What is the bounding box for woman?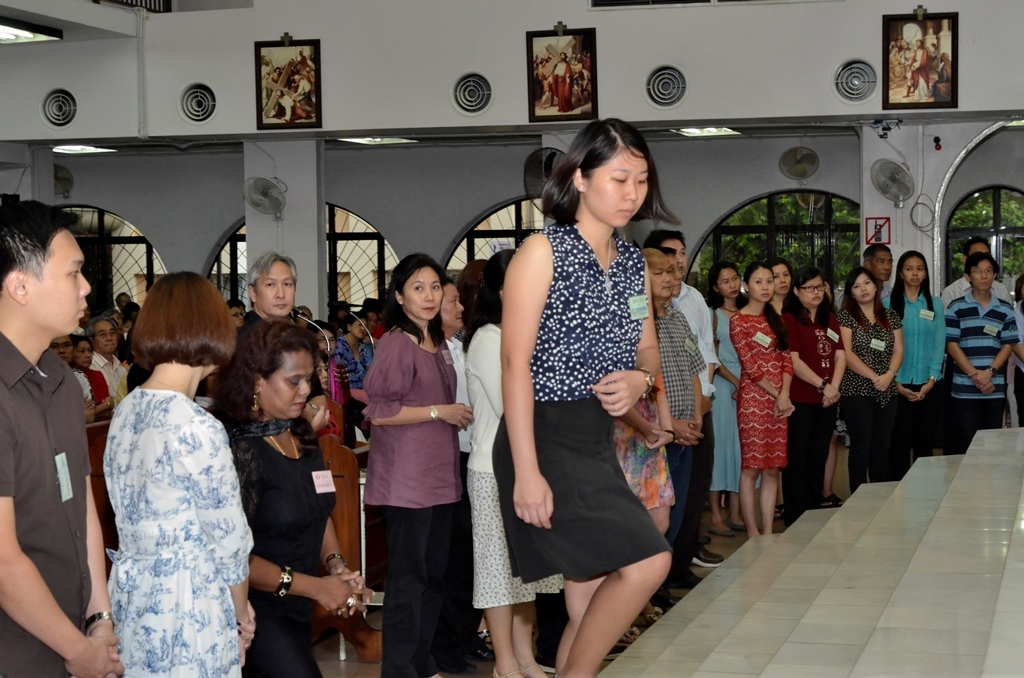
<bbox>700, 259, 748, 534</bbox>.
